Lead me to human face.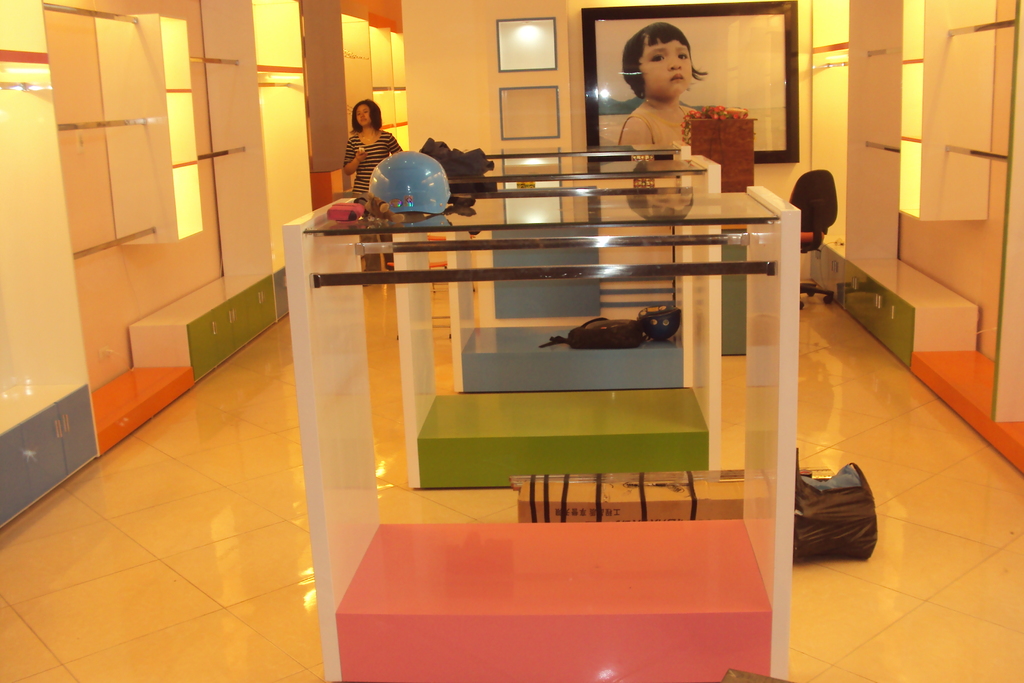
Lead to <bbox>641, 40, 691, 89</bbox>.
